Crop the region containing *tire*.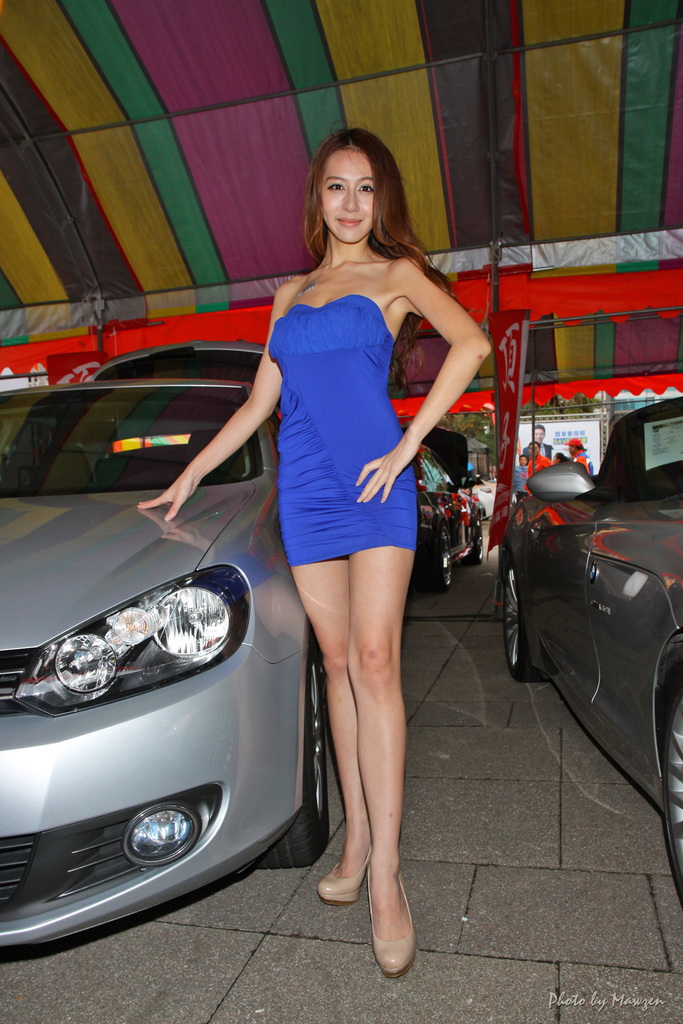
Crop region: box=[253, 646, 329, 868].
